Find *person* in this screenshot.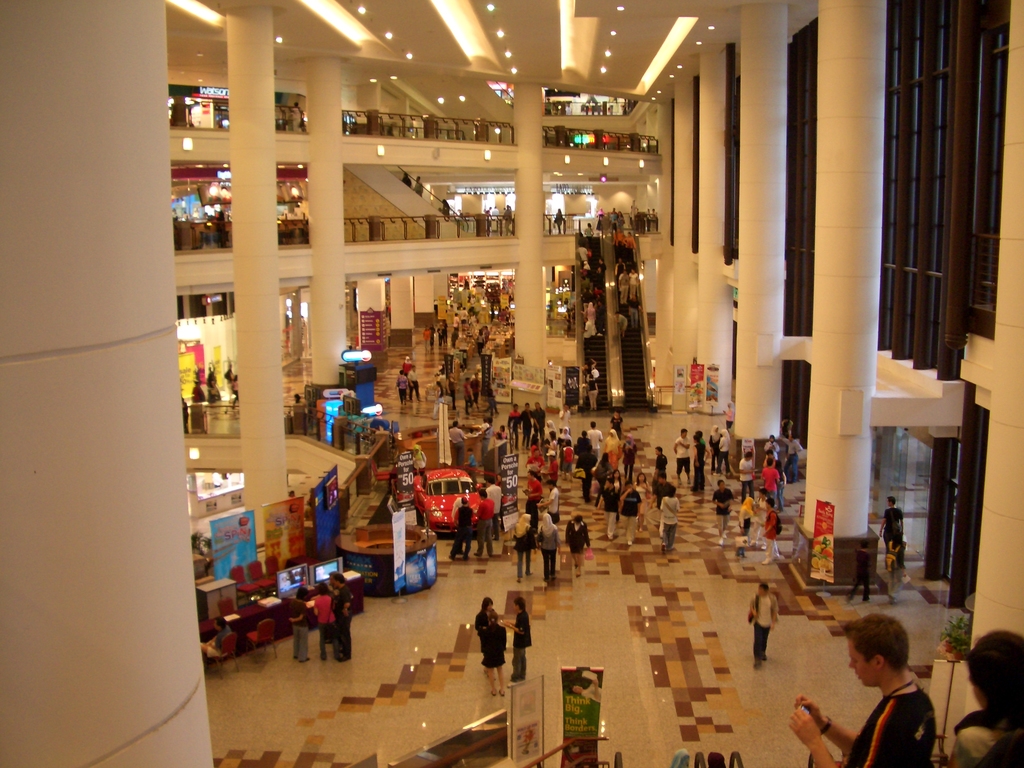
The bounding box for *person* is Rect(294, 392, 305, 410).
